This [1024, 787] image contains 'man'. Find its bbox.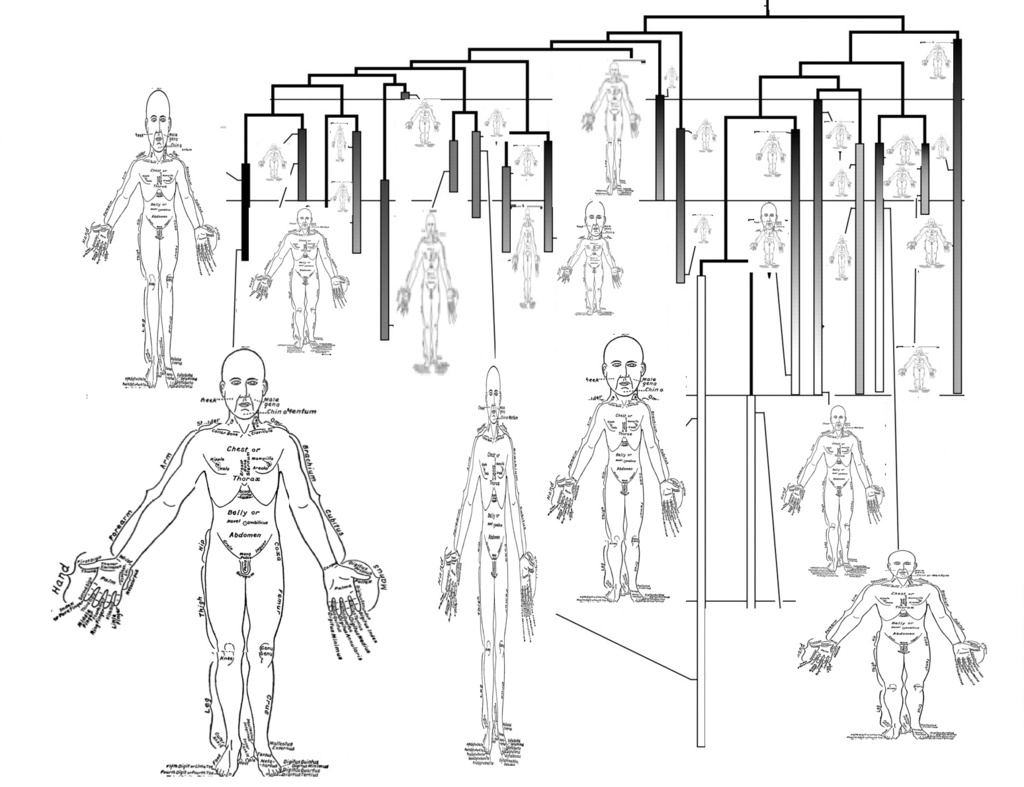
[left=558, top=198, right=623, bottom=316].
